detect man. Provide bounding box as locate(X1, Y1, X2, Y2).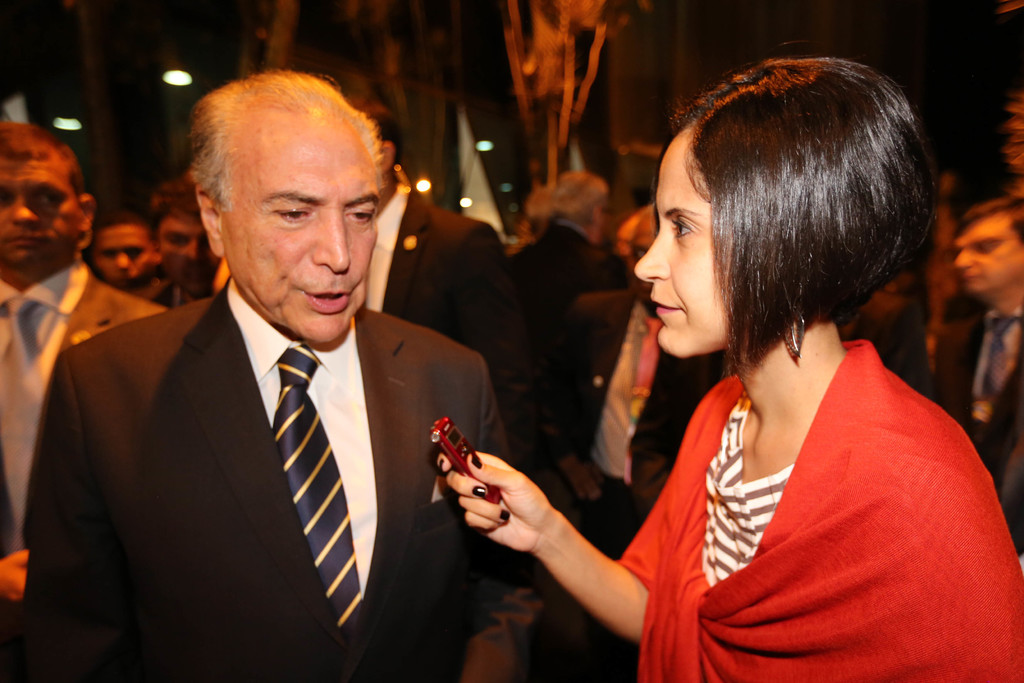
locate(92, 219, 163, 323).
